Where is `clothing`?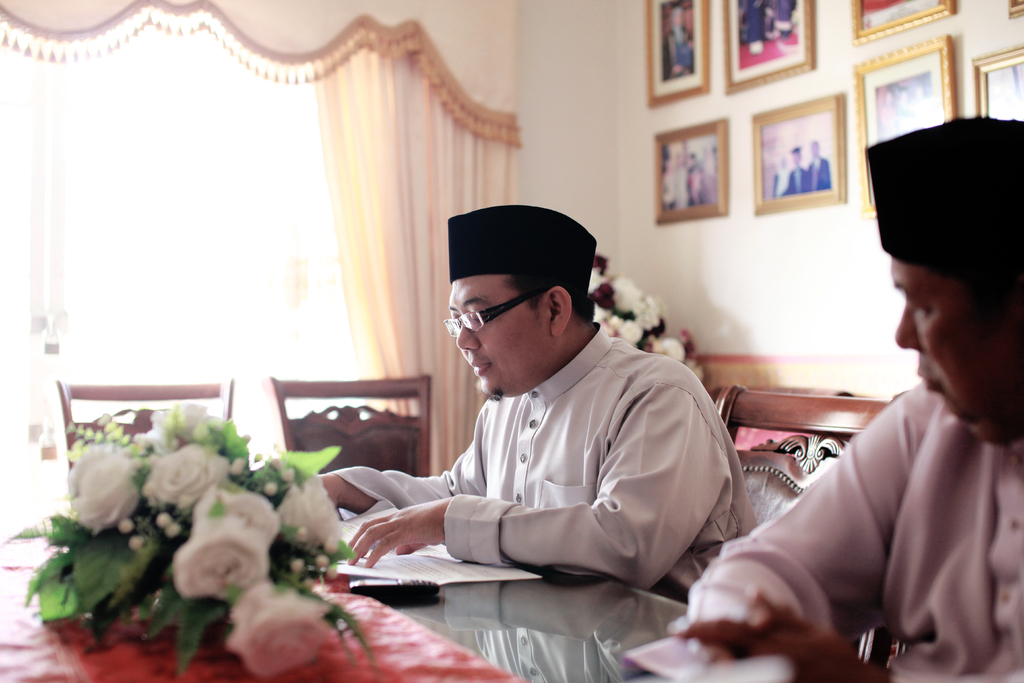
x1=746, y1=0, x2=764, y2=52.
